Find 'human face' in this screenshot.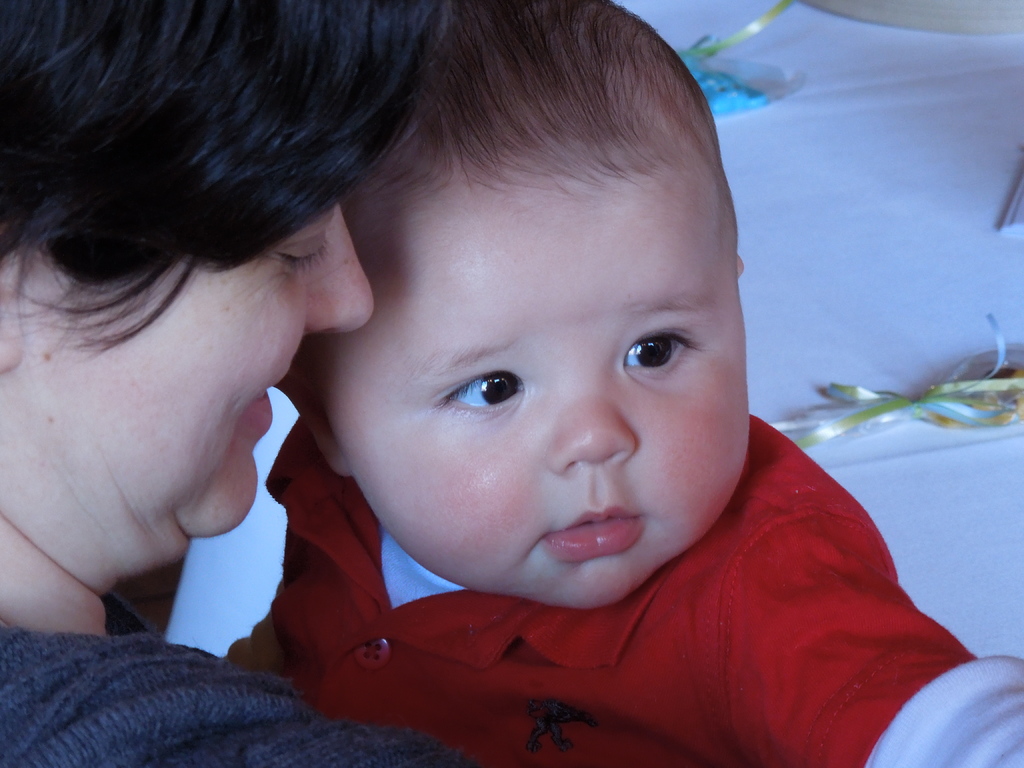
The bounding box for 'human face' is box(317, 168, 748, 610).
